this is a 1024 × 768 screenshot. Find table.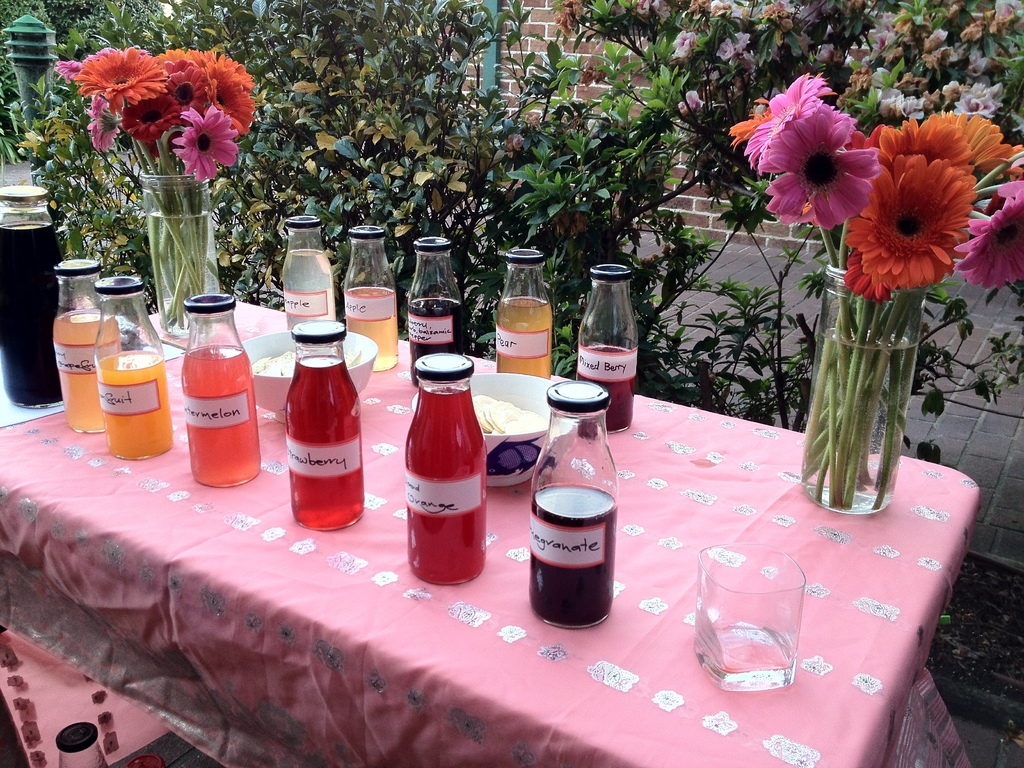
Bounding box: left=0, top=291, right=1016, bottom=751.
